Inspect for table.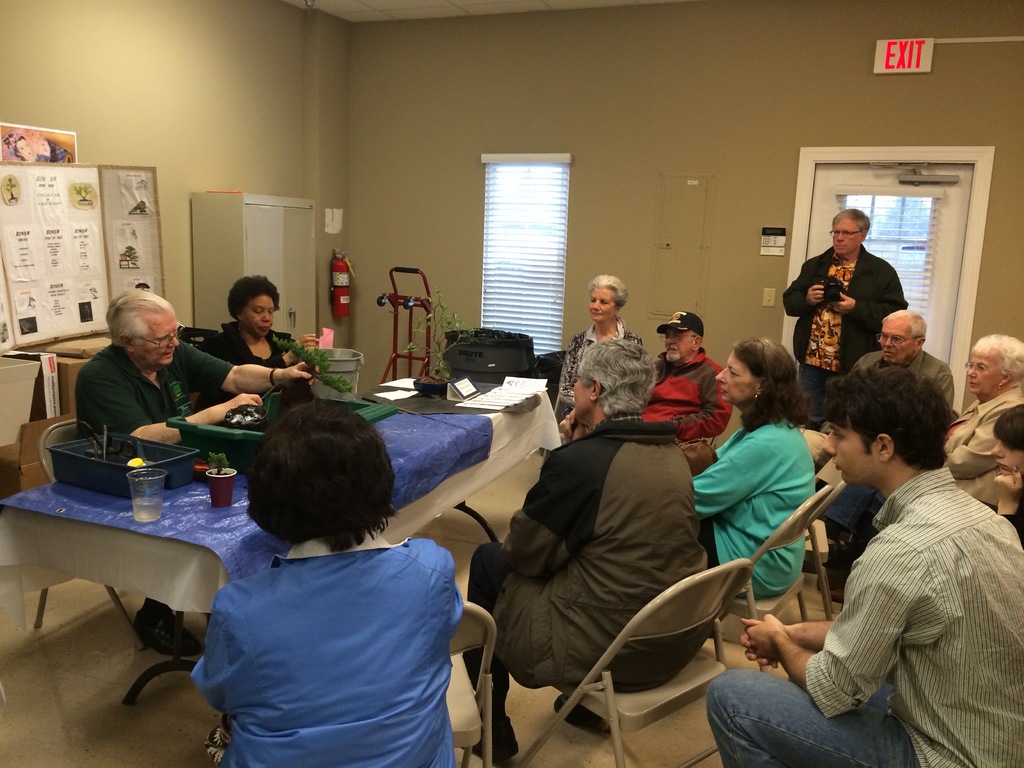
Inspection: BBox(0, 395, 549, 745).
